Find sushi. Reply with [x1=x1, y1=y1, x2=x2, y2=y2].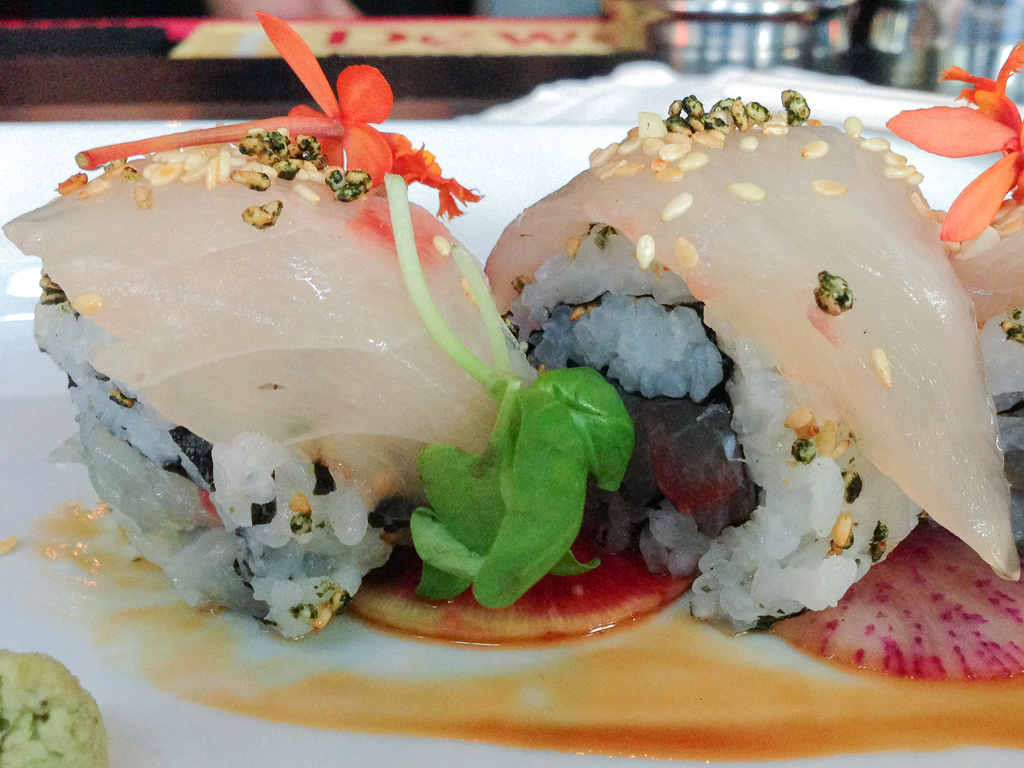
[x1=90, y1=56, x2=1000, y2=694].
